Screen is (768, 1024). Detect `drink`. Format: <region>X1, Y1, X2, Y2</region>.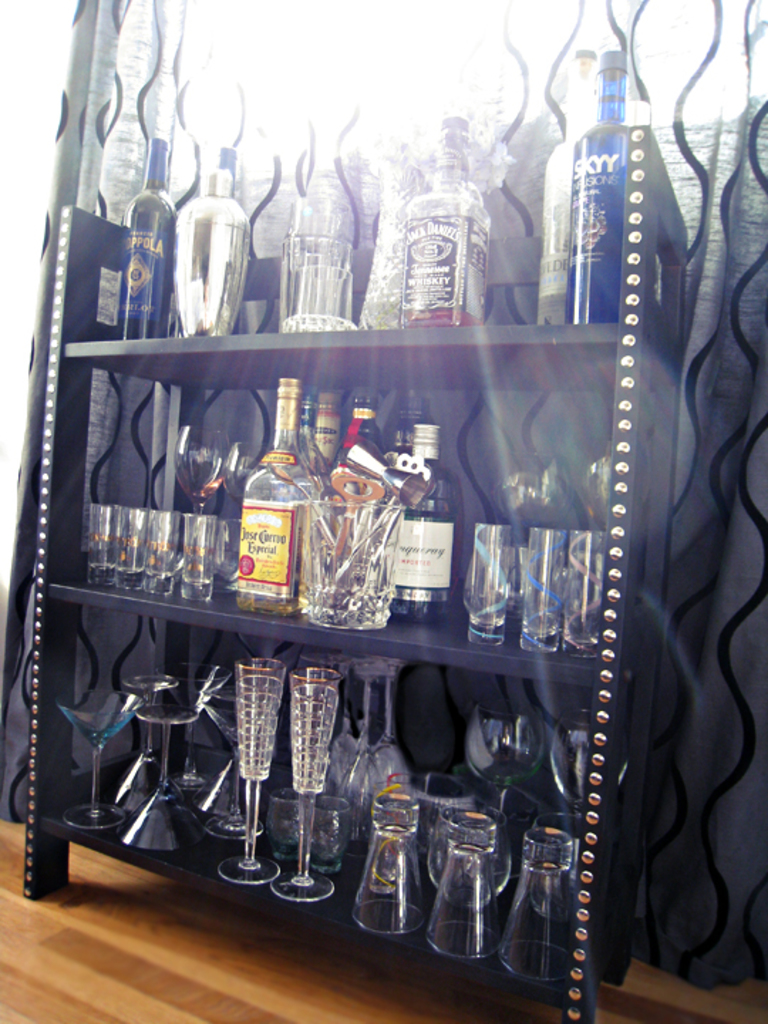
<region>230, 593, 299, 613</region>.
